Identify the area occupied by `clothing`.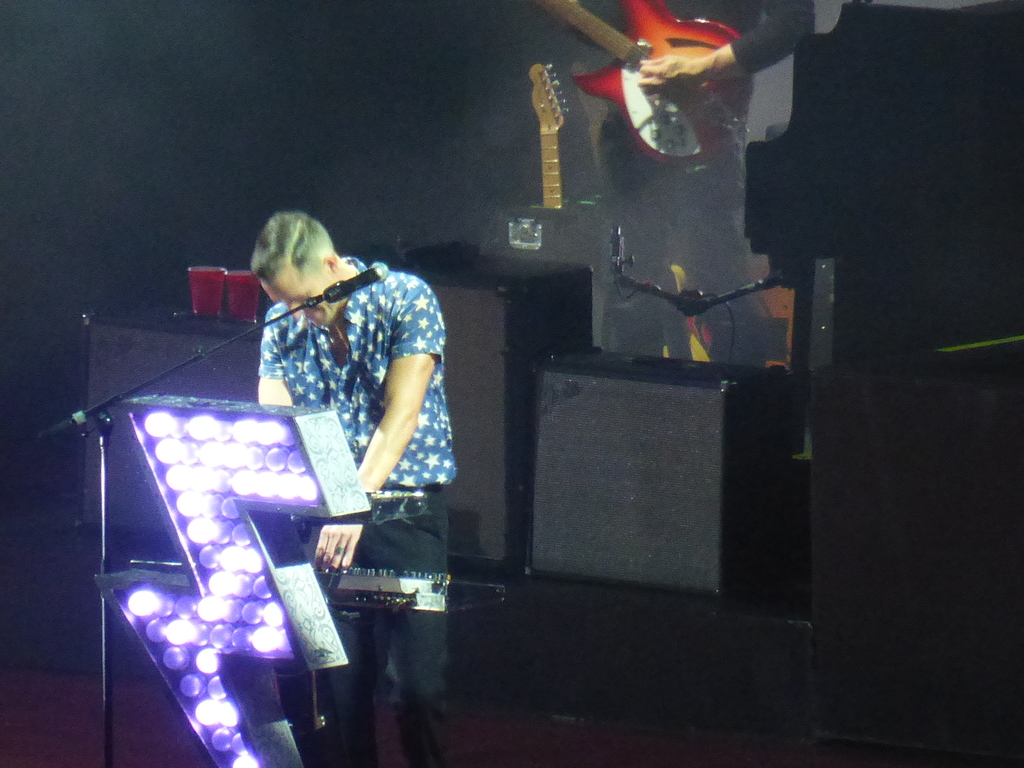
Area: (258,257,459,767).
